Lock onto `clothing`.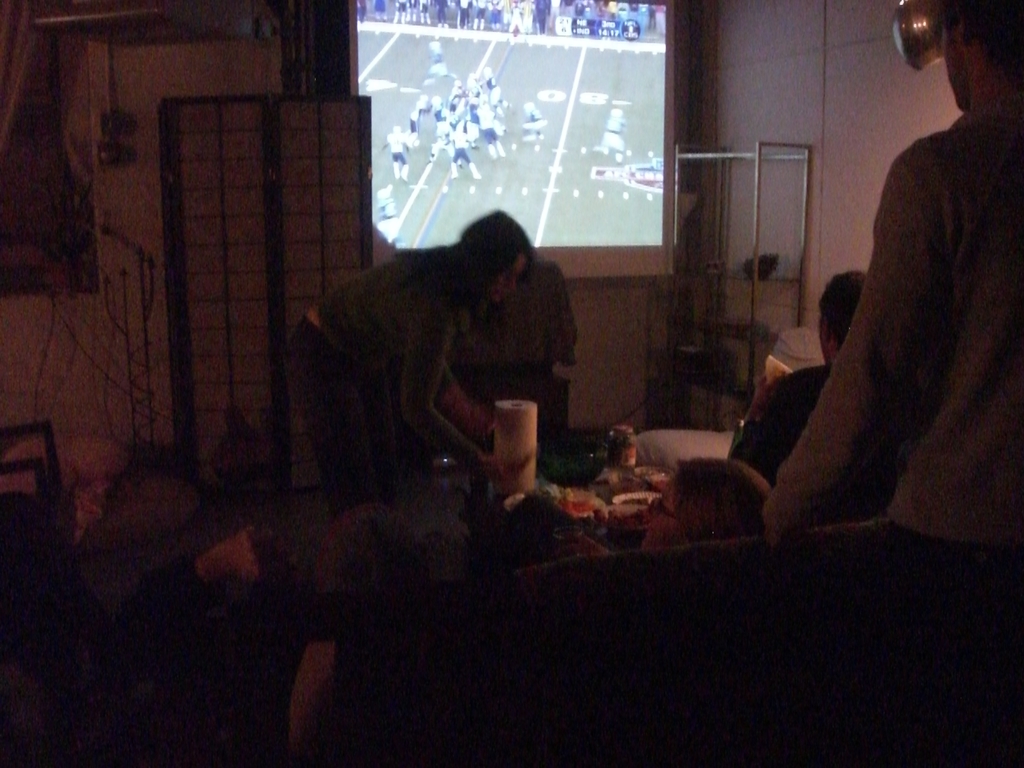
Locked: Rect(806, 57, 1008, 540).
